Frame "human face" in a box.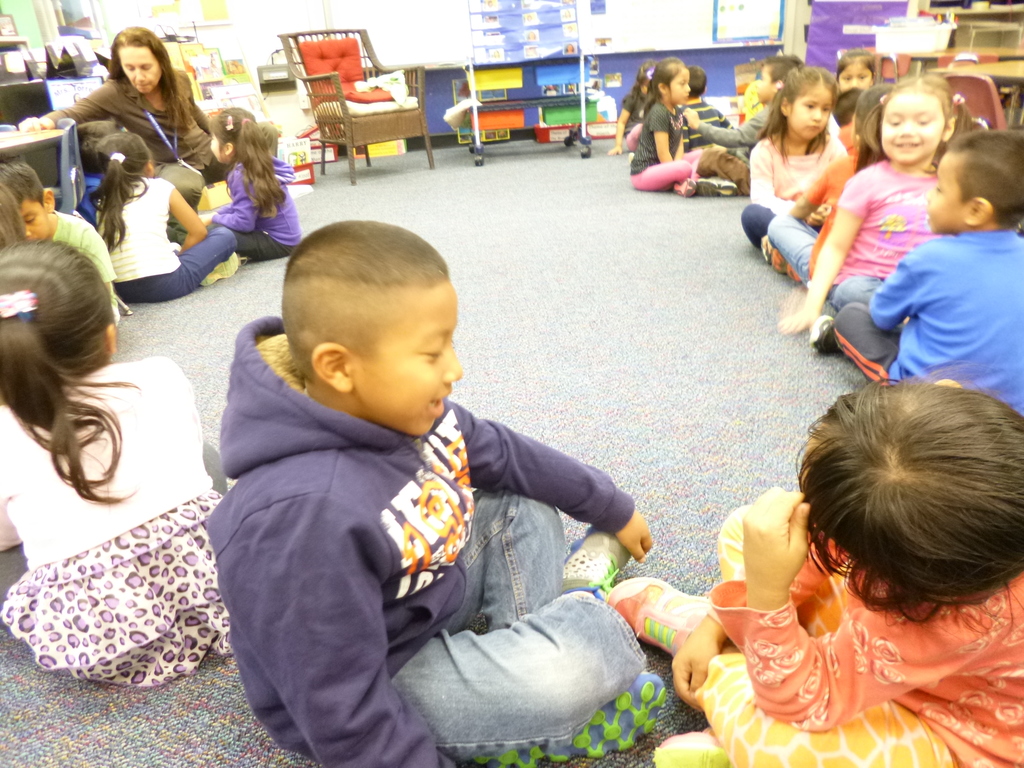
<bbox>840, 58, 870, 86</bbox>.
